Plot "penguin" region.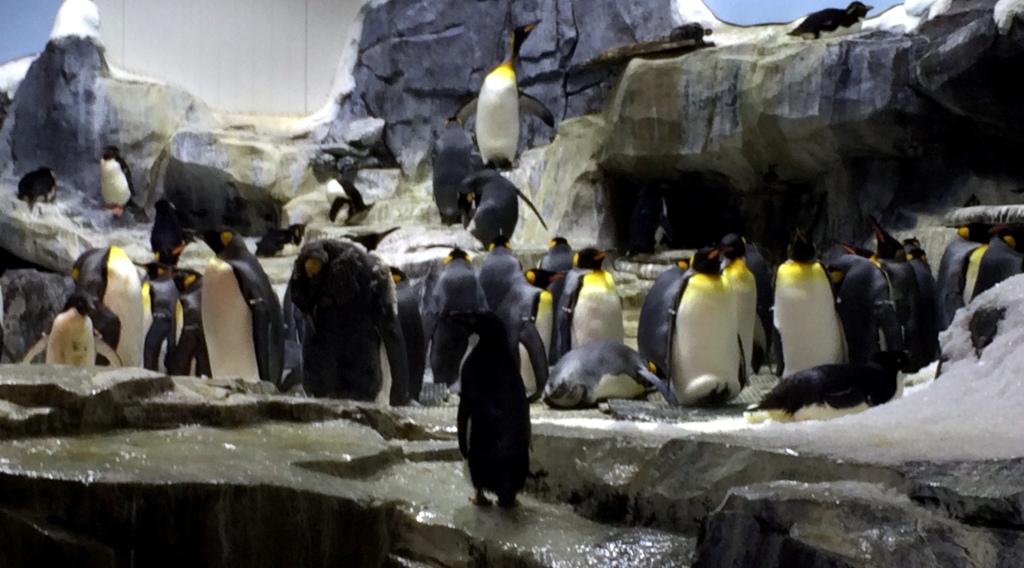
Plotted at 197, 230, 277, 387.
